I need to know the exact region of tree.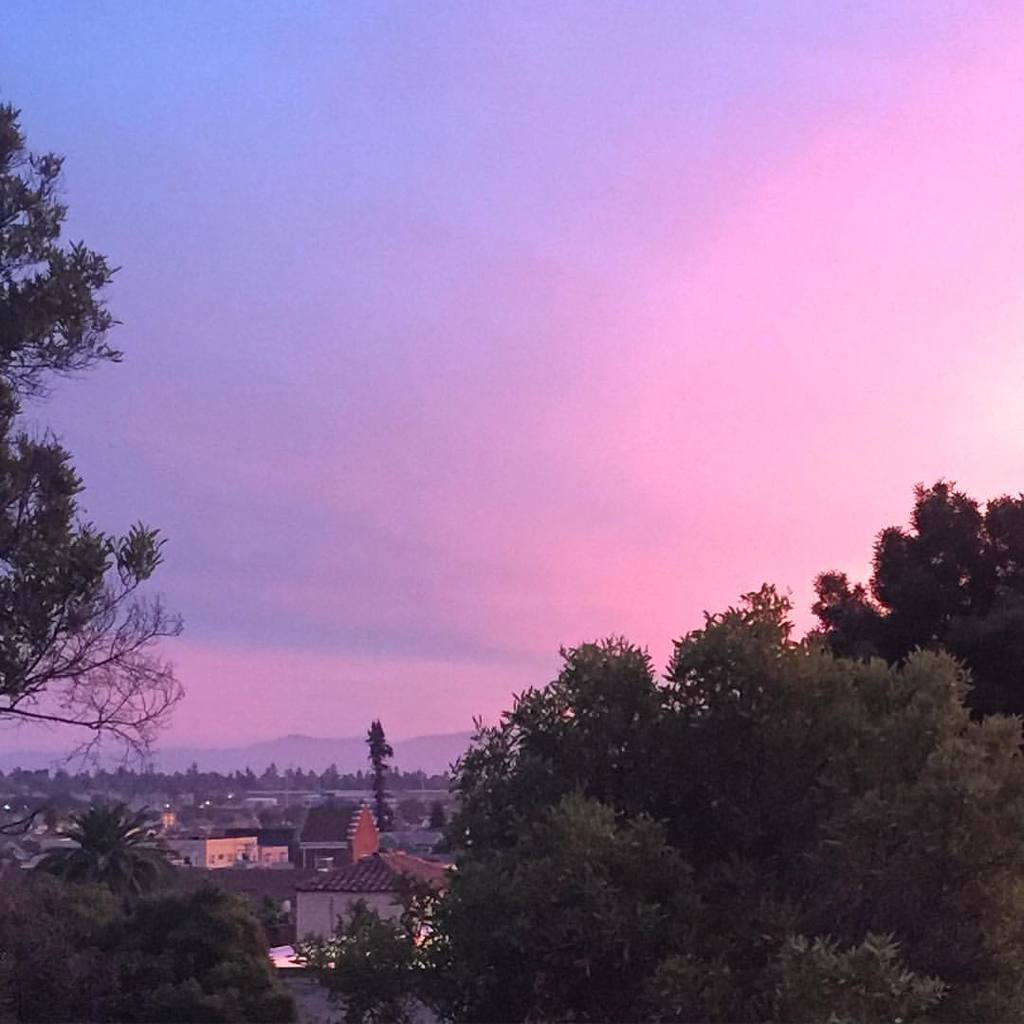
Region: [923, 708, 1023, 1023].
